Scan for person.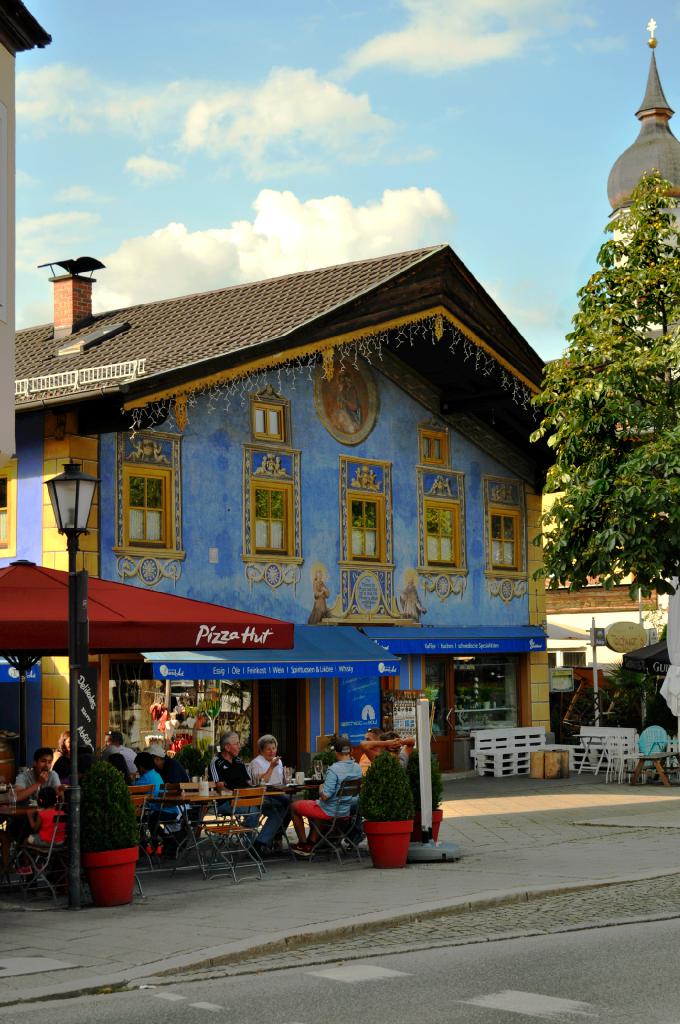
Scan result: 359 727 378 776.
